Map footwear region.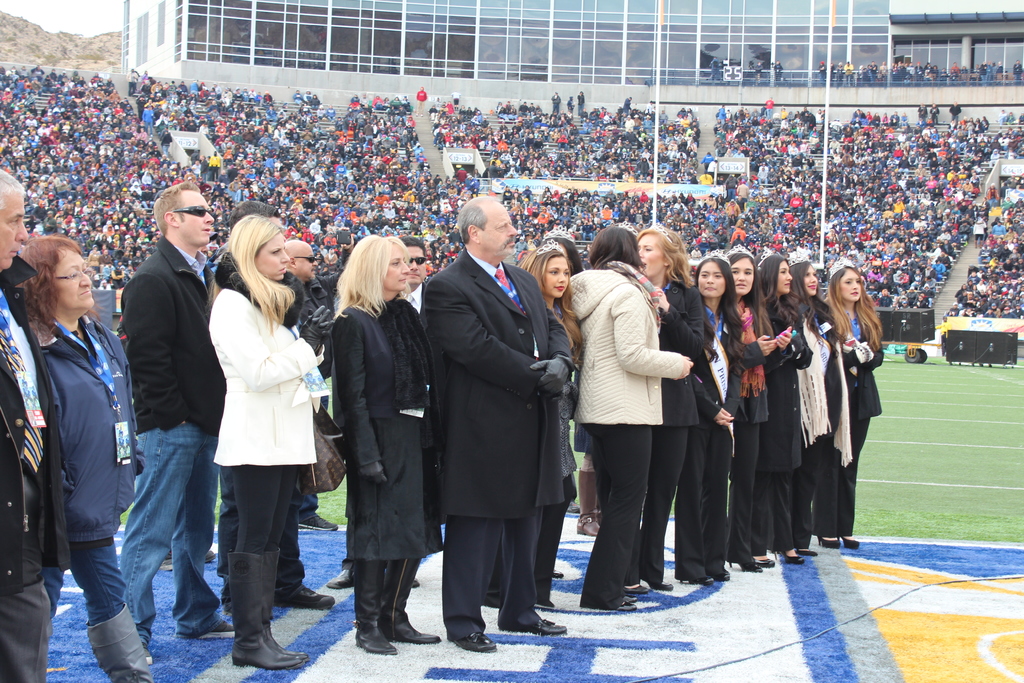
Mapped to 550/570/564/580.
